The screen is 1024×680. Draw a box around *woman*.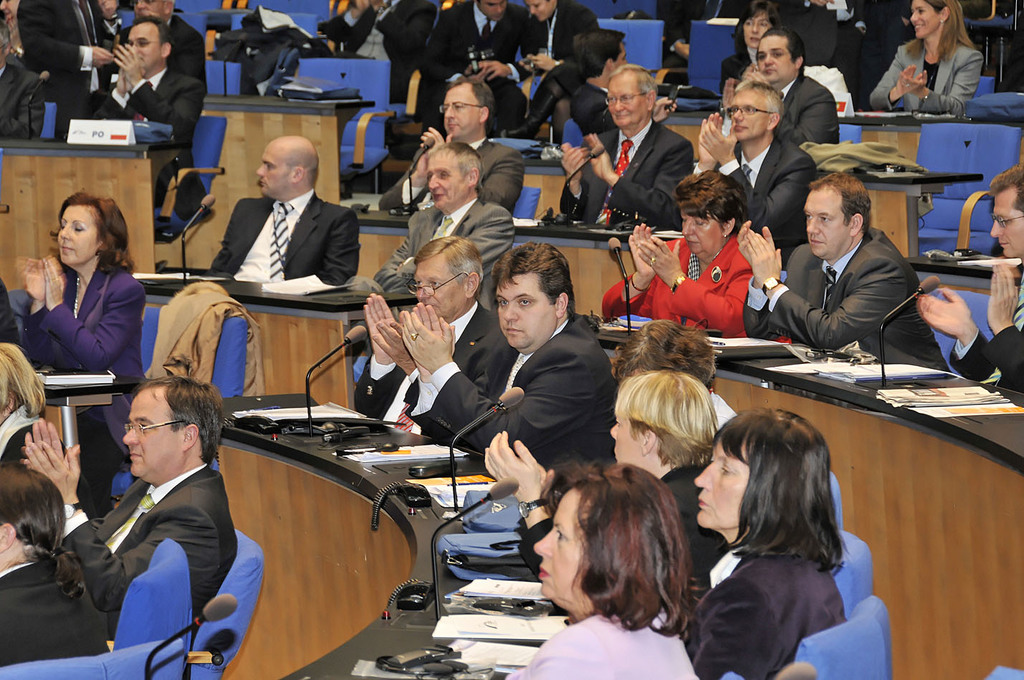
<bbox>24, 183, 131, 404</bbox>.
